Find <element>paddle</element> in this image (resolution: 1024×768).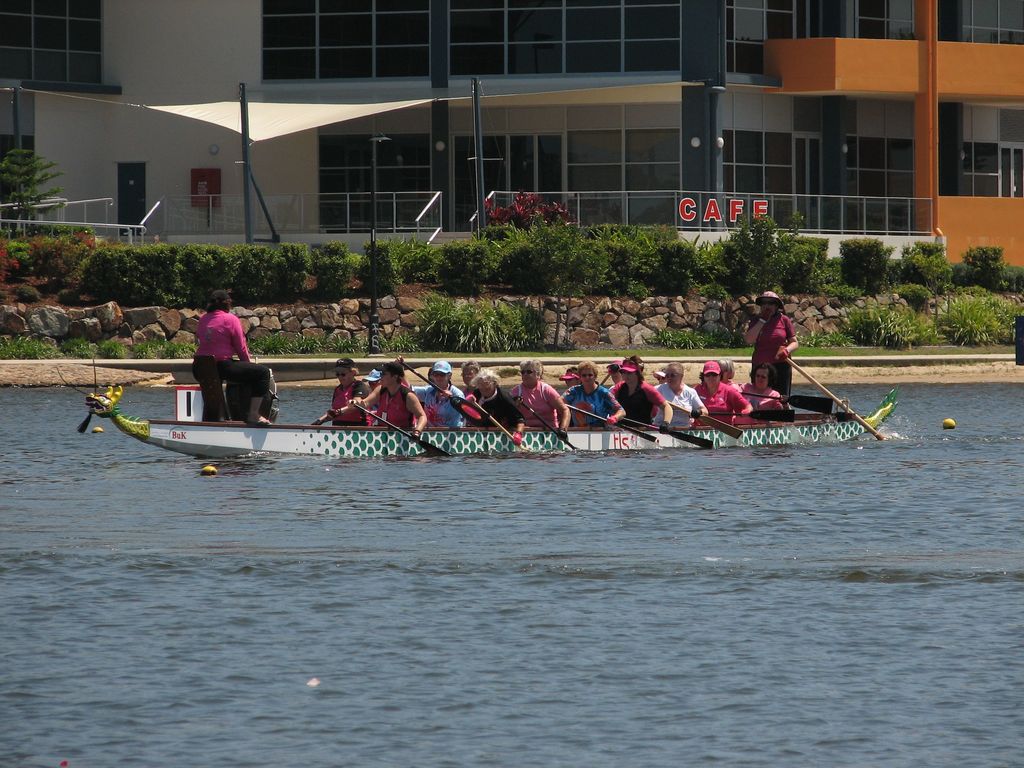
456, 385, 530, 451.
